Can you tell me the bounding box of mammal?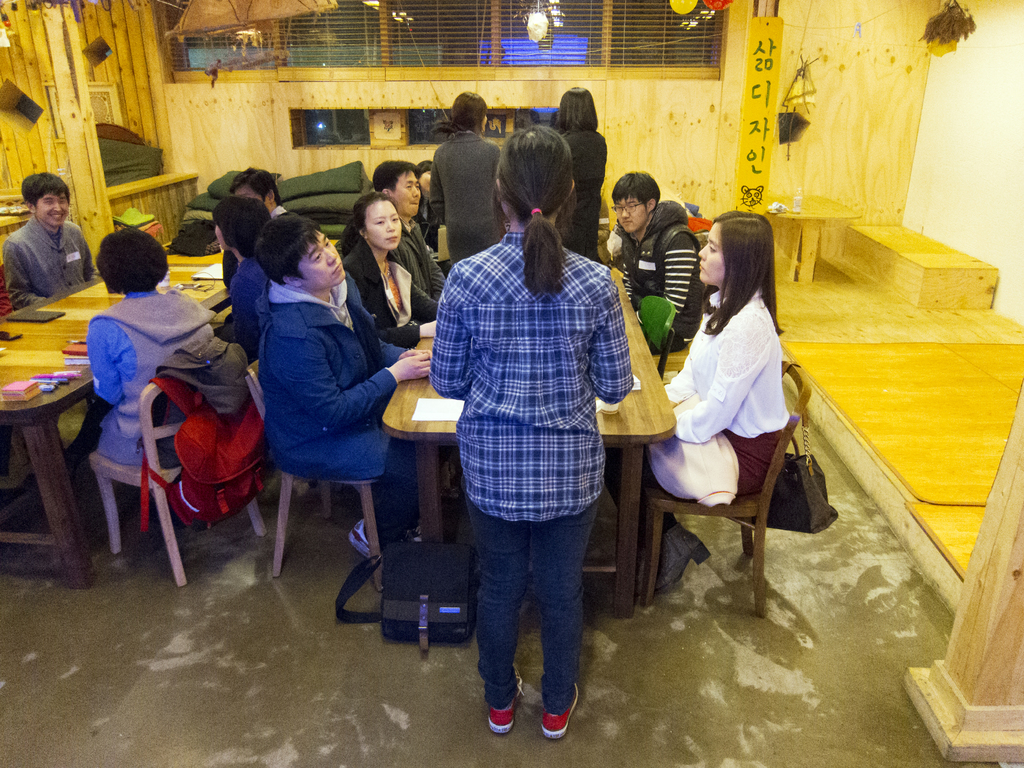
left=6, top=168, right=102, bottom=313.
